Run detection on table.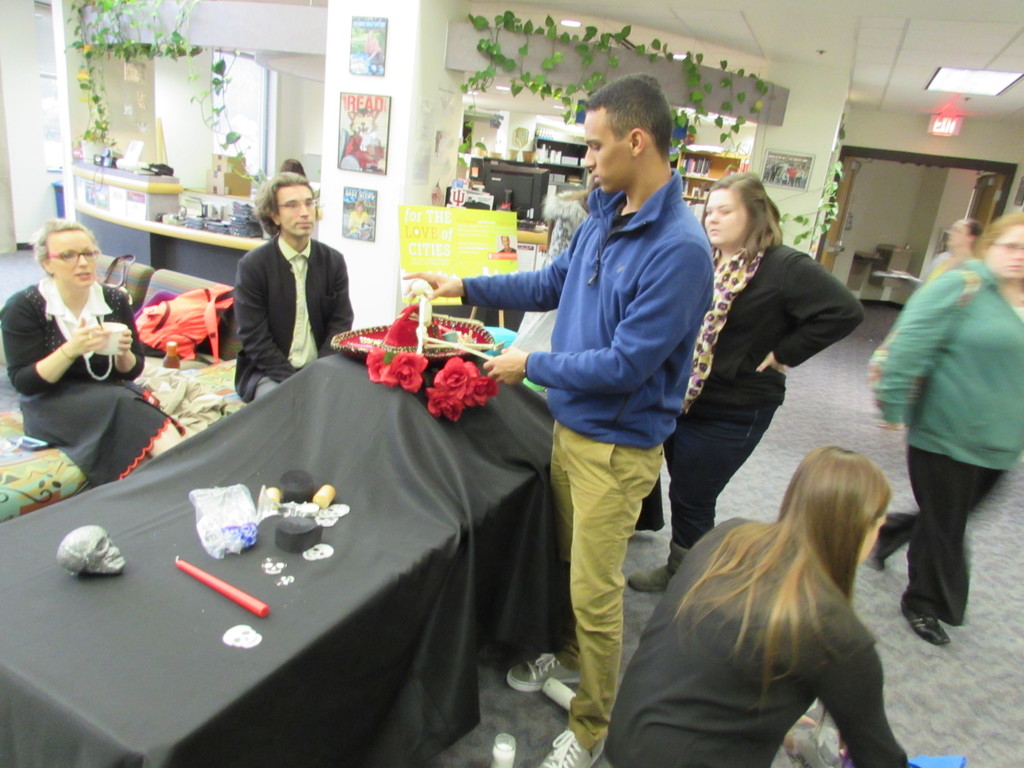
Result: l=22, t=369, r=525, b=767.
